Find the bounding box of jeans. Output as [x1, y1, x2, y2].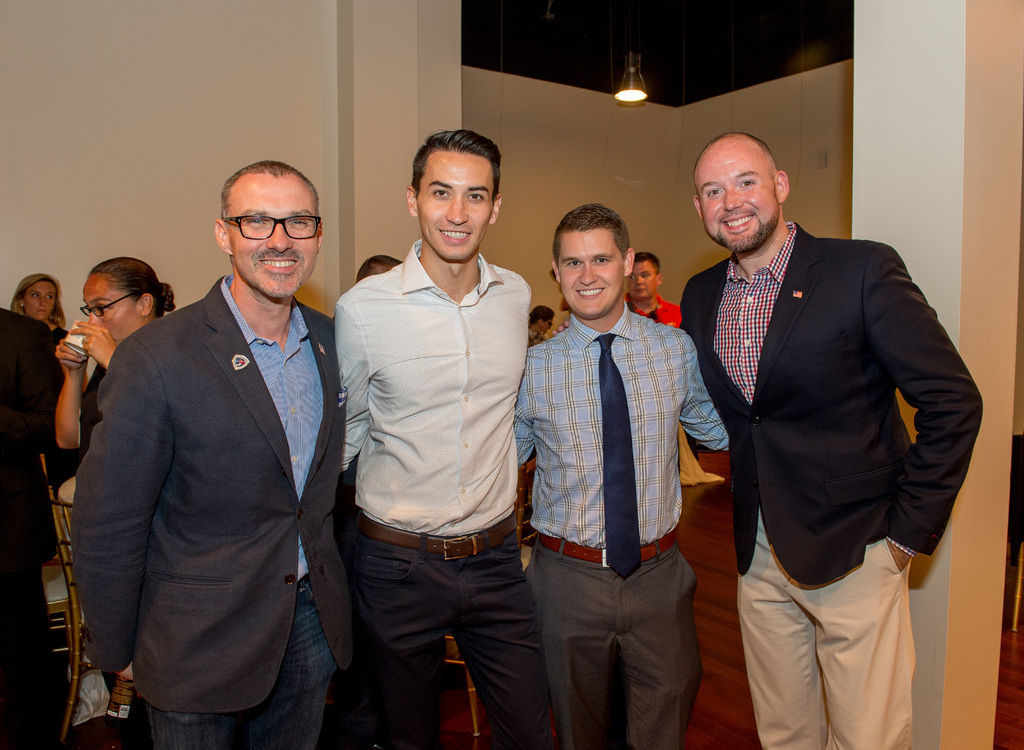
[131, 589, 349, 749].
